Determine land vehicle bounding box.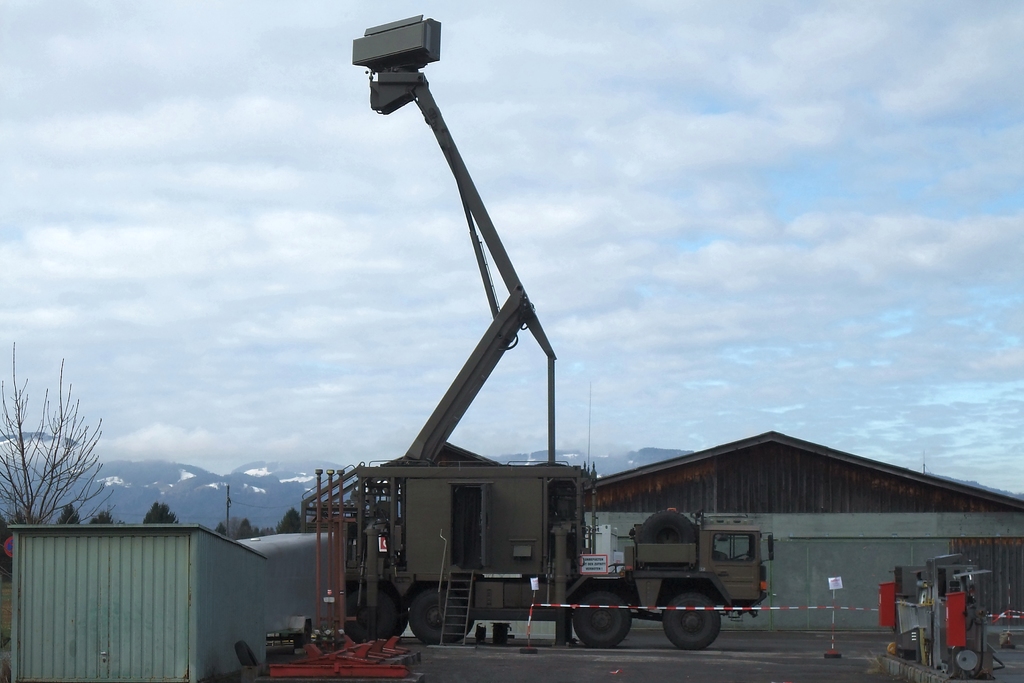
Determined: bbox=[299, 10, 772, 645].
